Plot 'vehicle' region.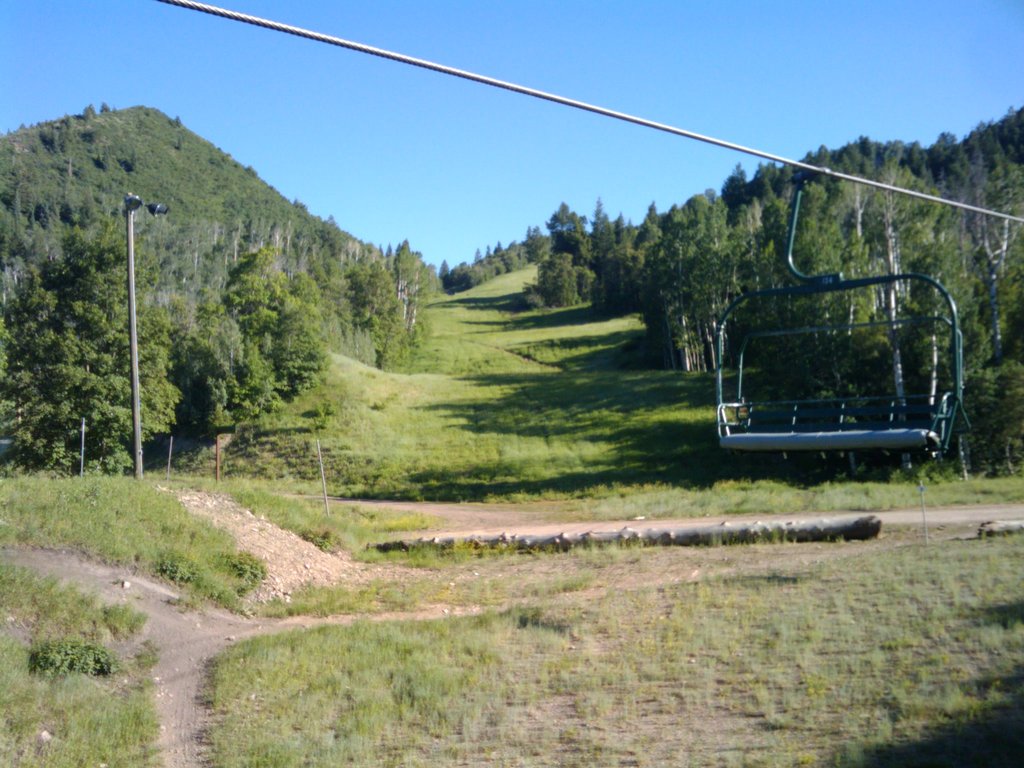
Plotted at 716:239:955:479.
